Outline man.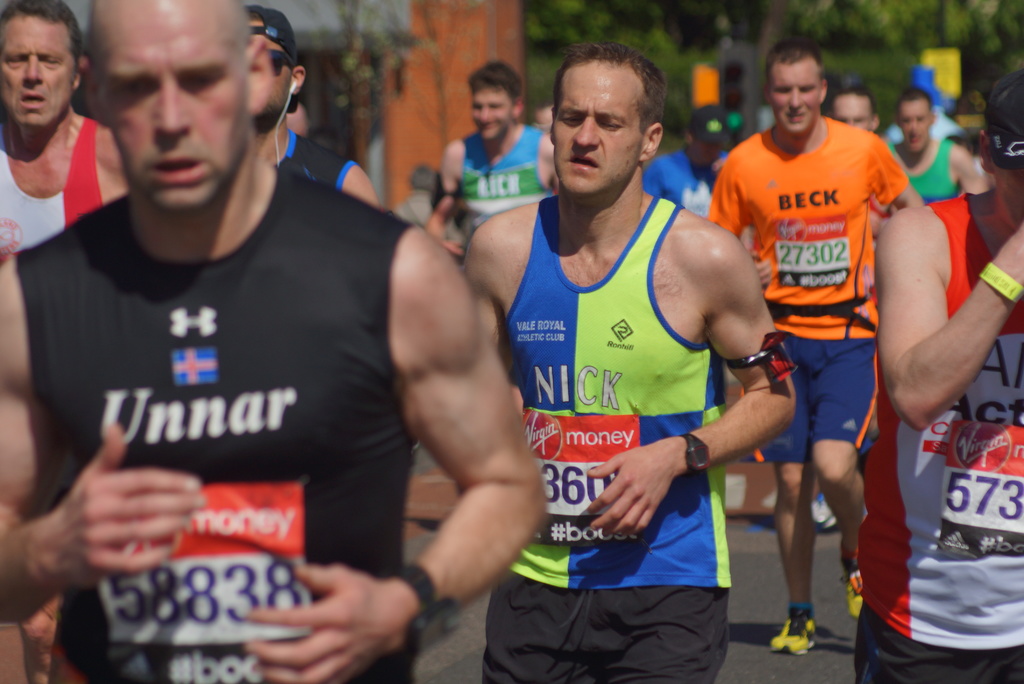
Outline: BBox(705, 41, 922, 658).
